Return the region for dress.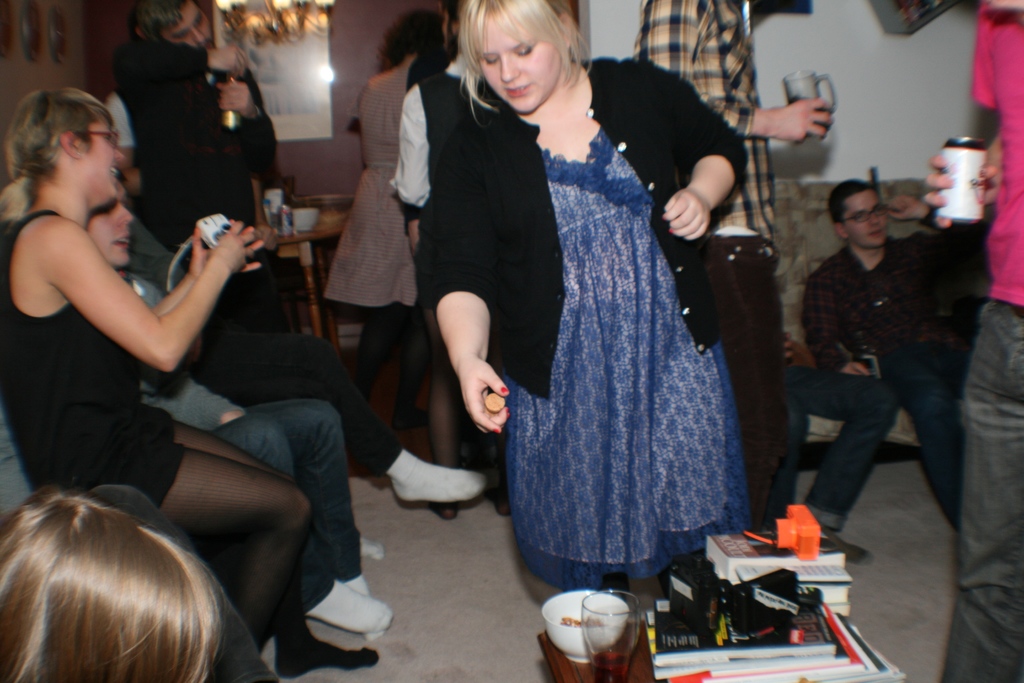
<box>501,127,750,592</box>.
